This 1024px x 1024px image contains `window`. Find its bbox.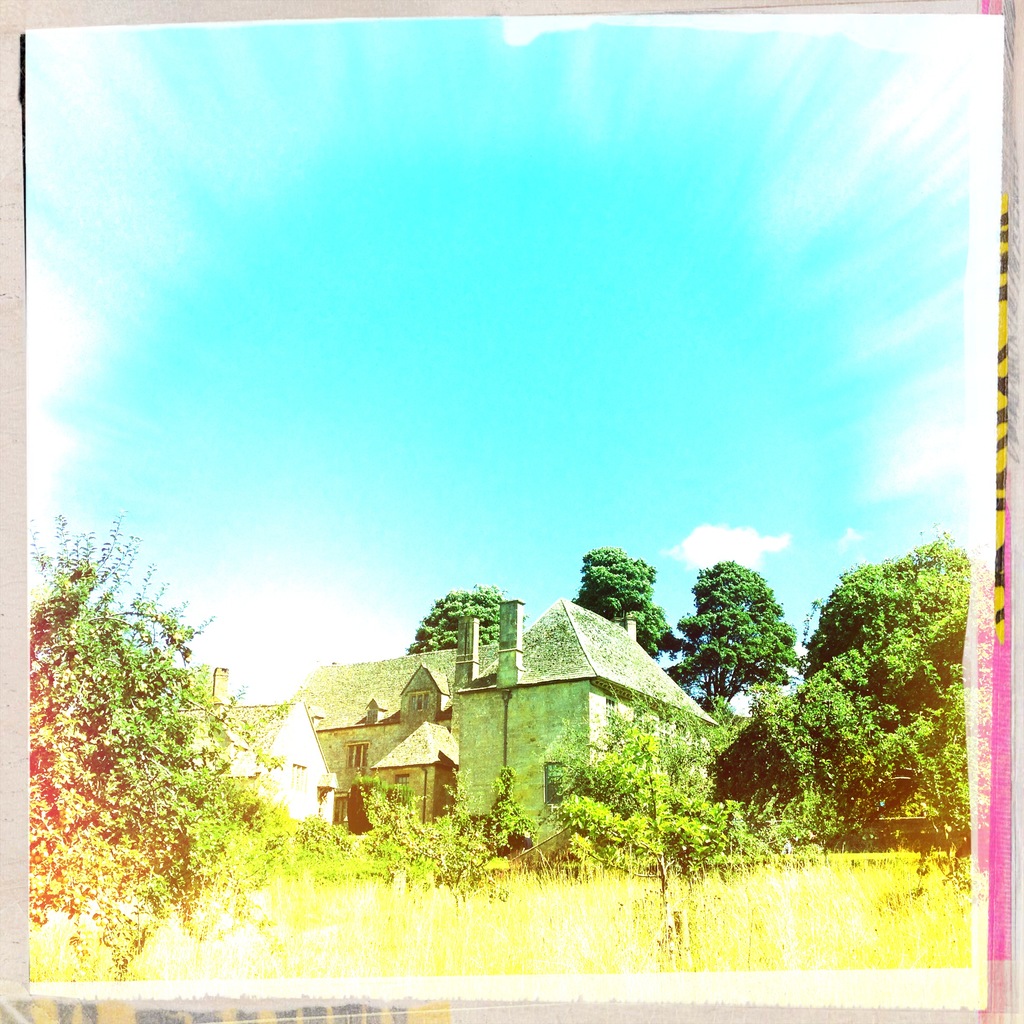
Rect(340, 743, 372, 774).
